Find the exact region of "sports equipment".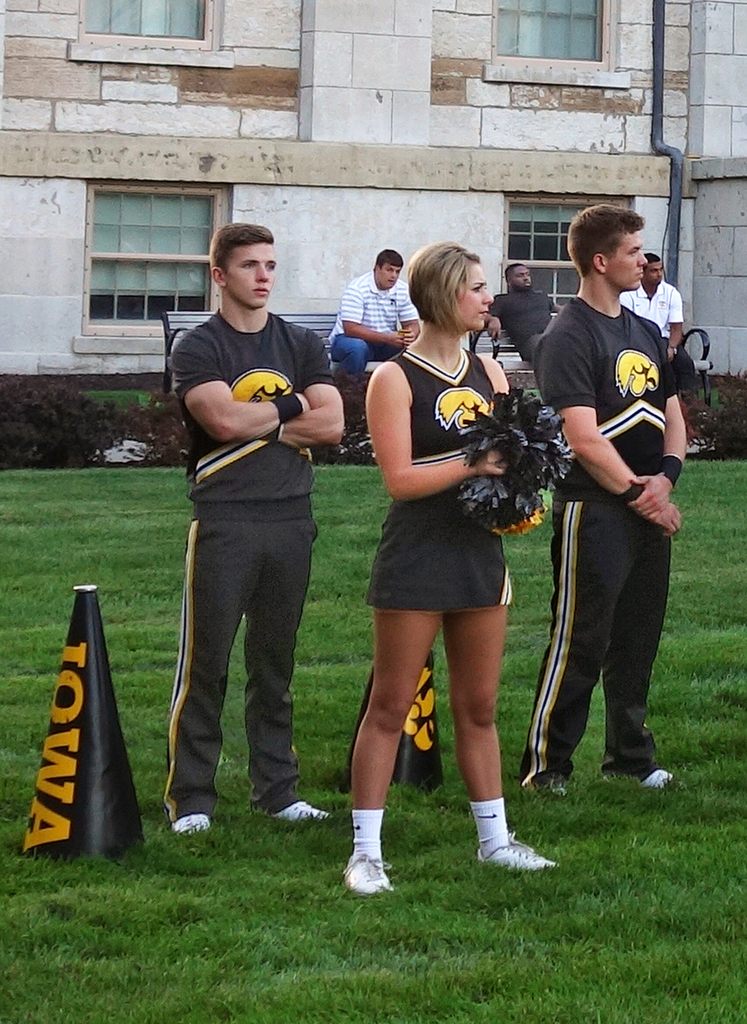
Exact region: [x1=166, y1=306, x2=335, y2=516].
